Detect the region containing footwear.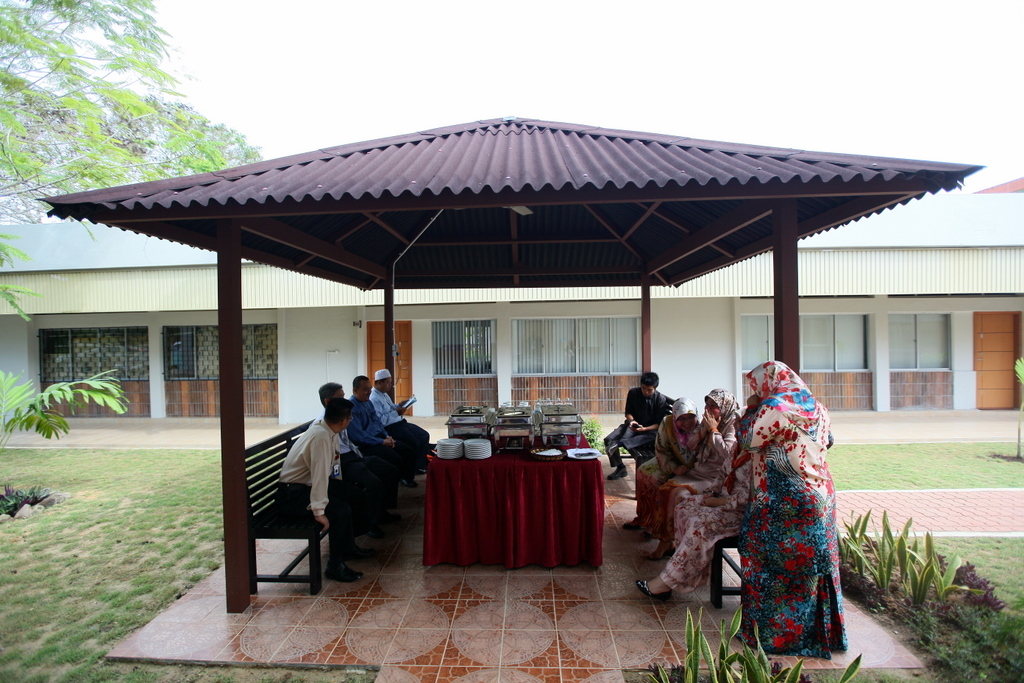
select_region(631, 571, 673, 604).
